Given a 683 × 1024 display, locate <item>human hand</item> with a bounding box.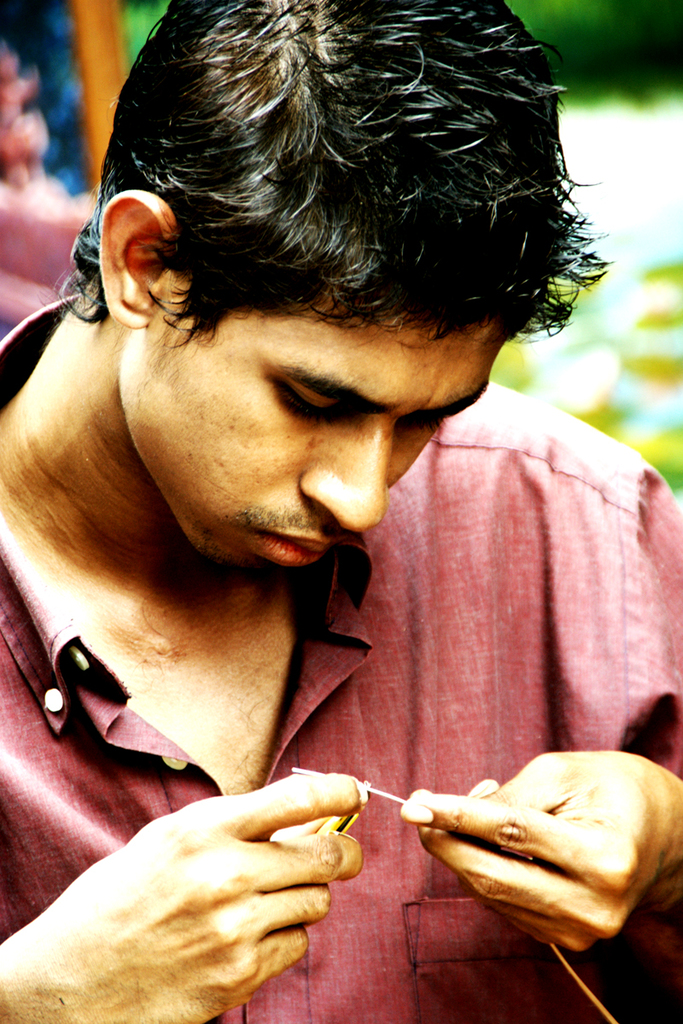
Located: select_region(0, 770, 371, 1023).
